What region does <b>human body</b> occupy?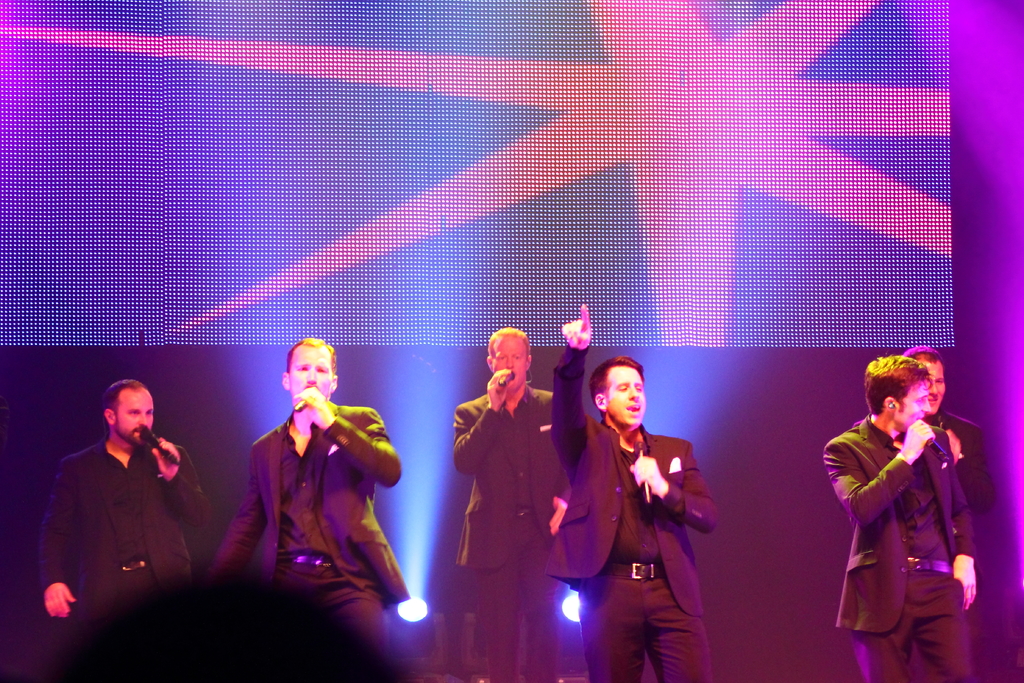
box(453, 365, 567, 682).
